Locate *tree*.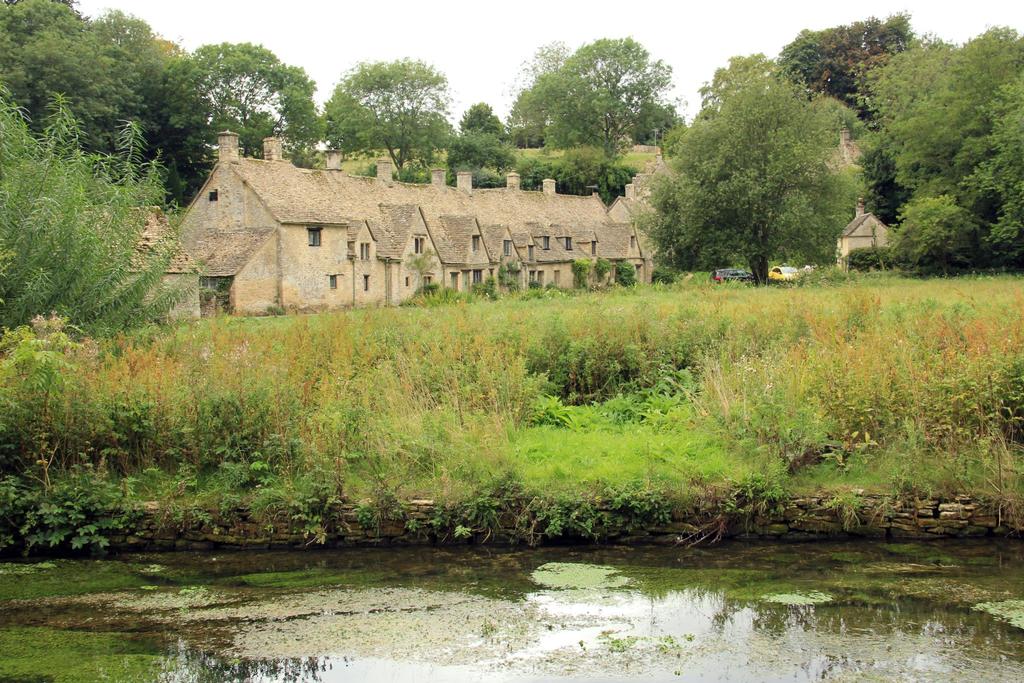
Bounding box: {"left": 160, "top": 37, "right": 330, "bottom": 202}.
